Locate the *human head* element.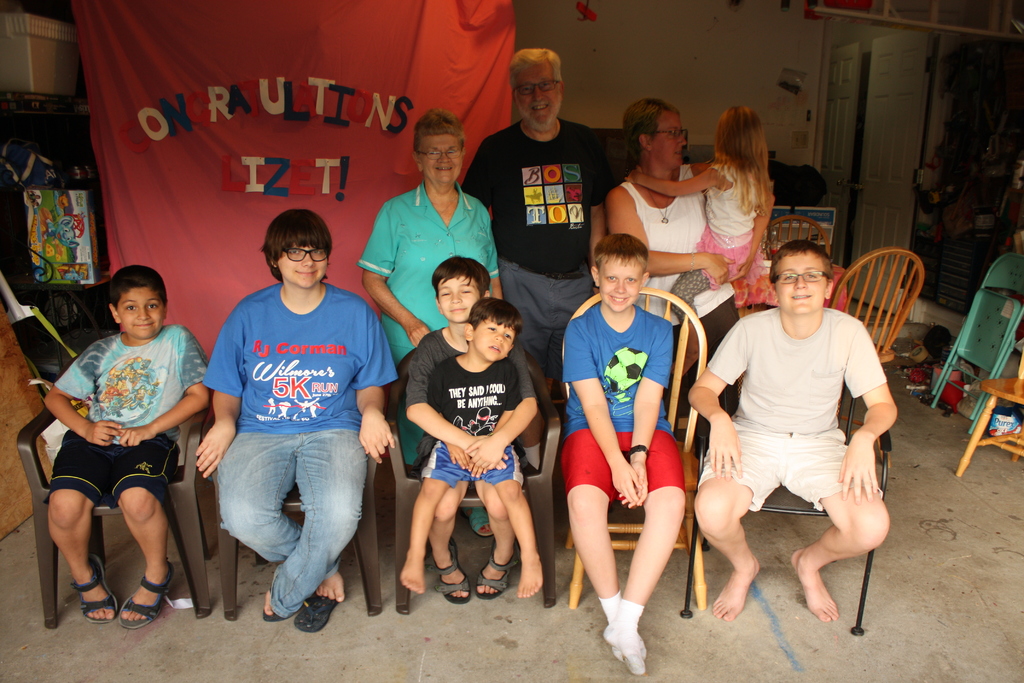
Element bbox: {"left": 466, "top": 294, "right": 525, "bottom": 359}.
